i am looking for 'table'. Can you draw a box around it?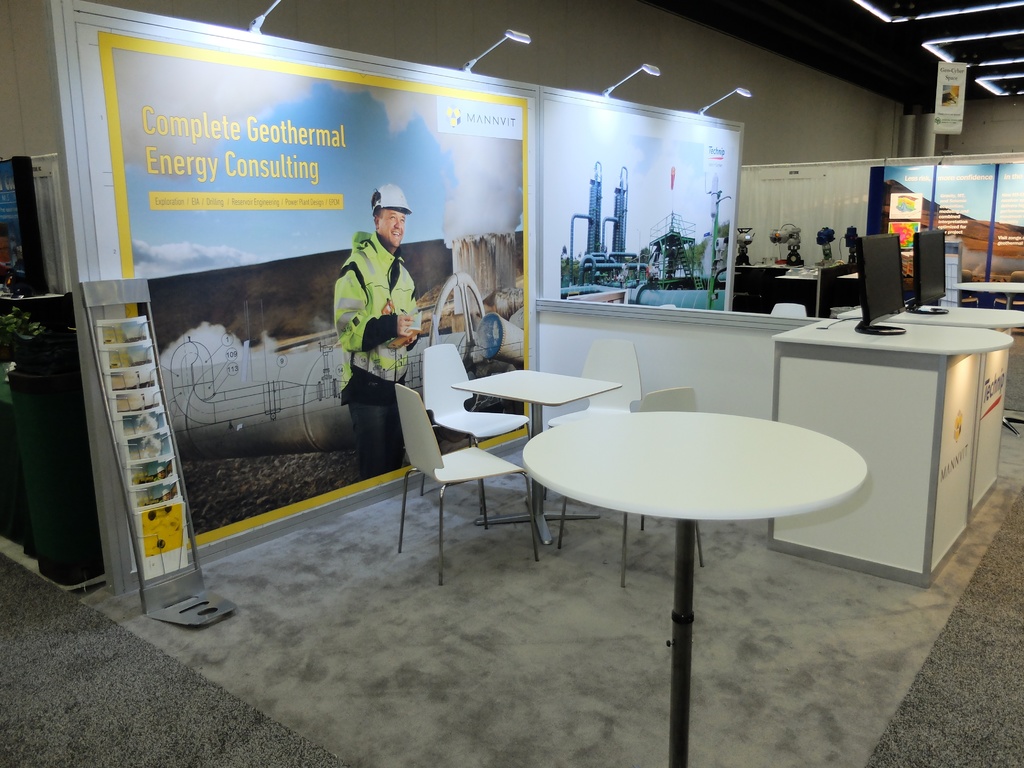
Sure, the bounding box is box=[452, 366, 625, 558].
